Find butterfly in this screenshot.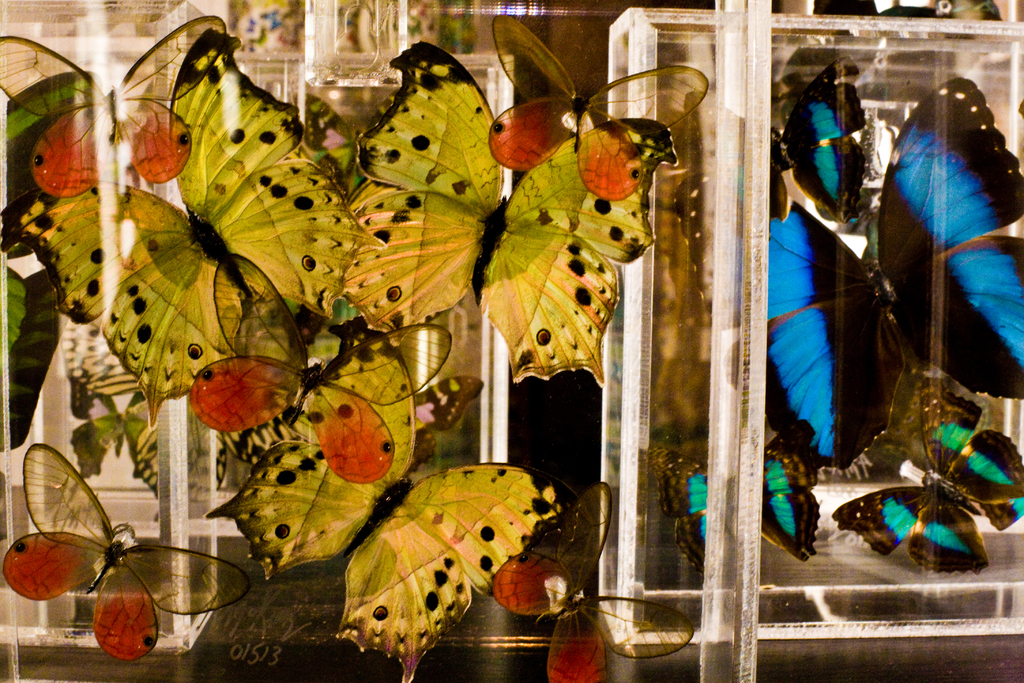
The bounding box for butterfly is bbox(204, 321, 560, 682).
